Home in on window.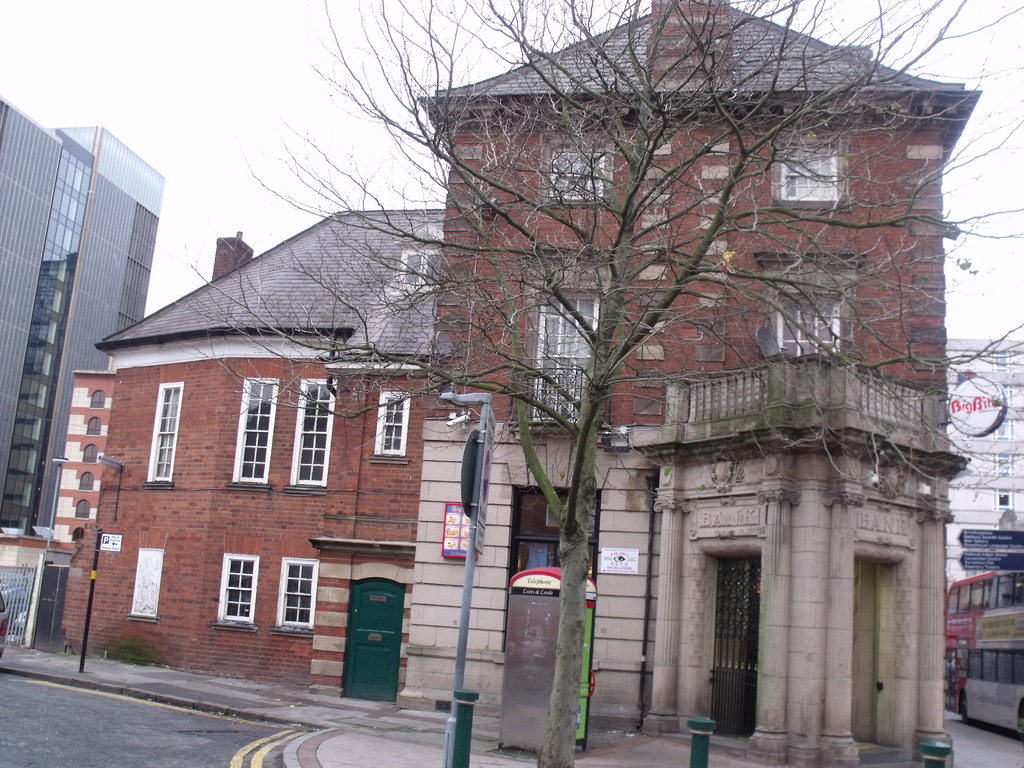
Homed in at bbox(88, 417, 103, 434).
